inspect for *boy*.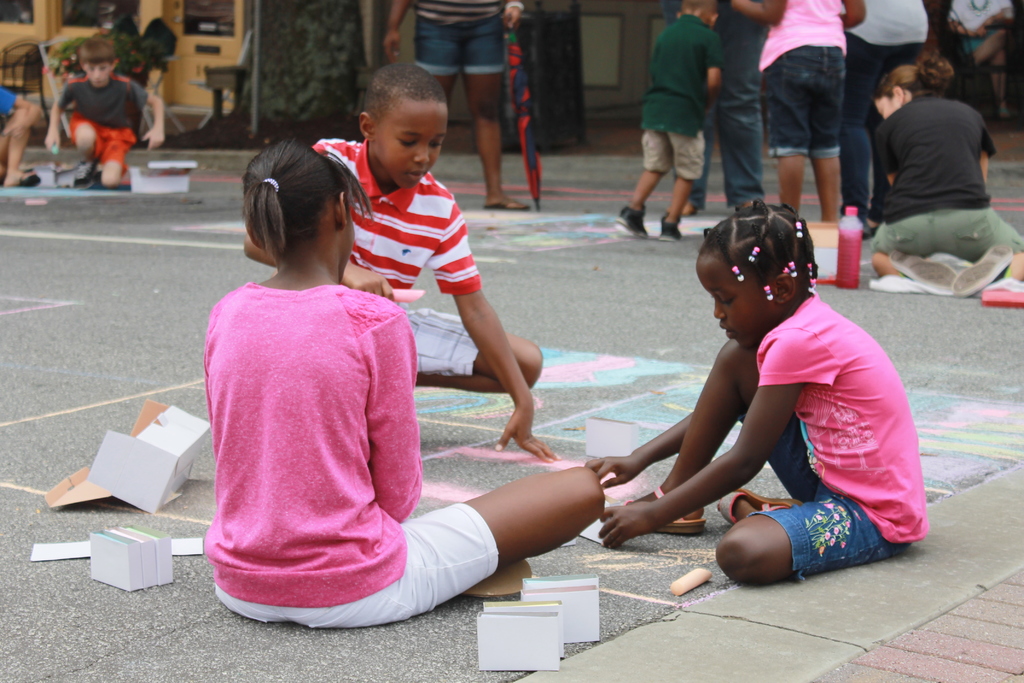
Inspection: pyautogui.locateOnScreen(319, 78, 529, 477).
